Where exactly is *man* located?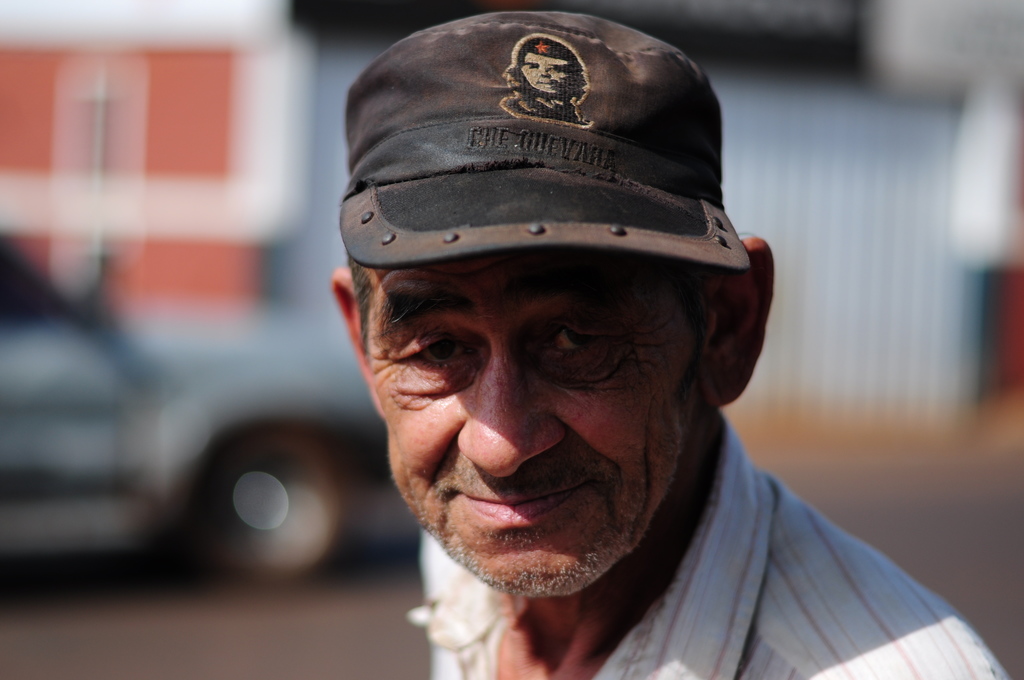
Its bounding box is 499/33/593/131.
